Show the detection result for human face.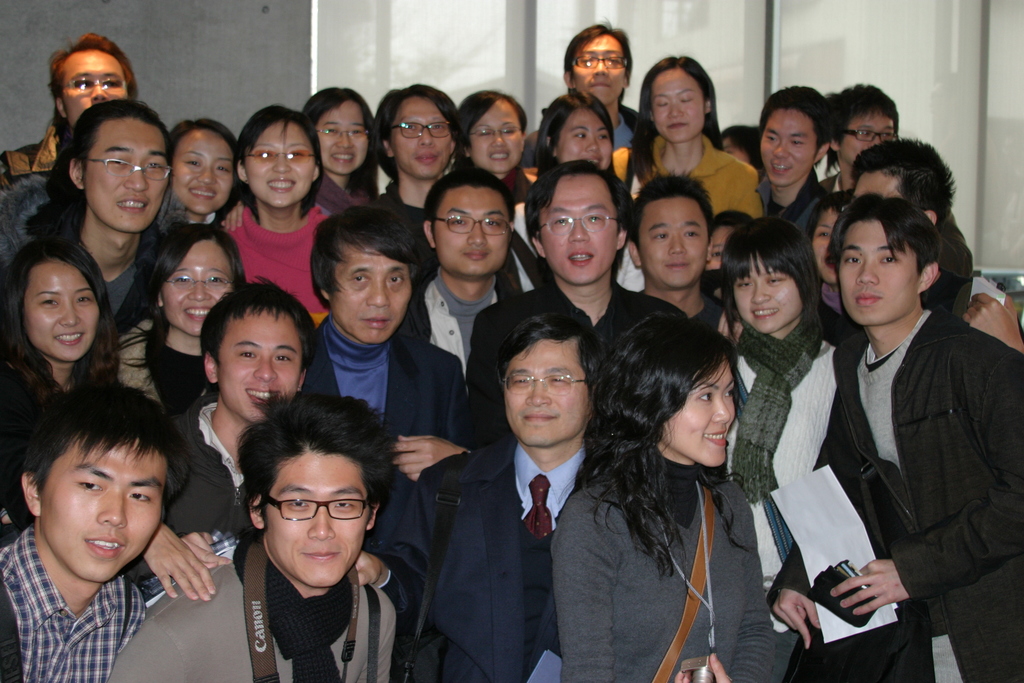
bbox=(246, 120, 312, 210).
